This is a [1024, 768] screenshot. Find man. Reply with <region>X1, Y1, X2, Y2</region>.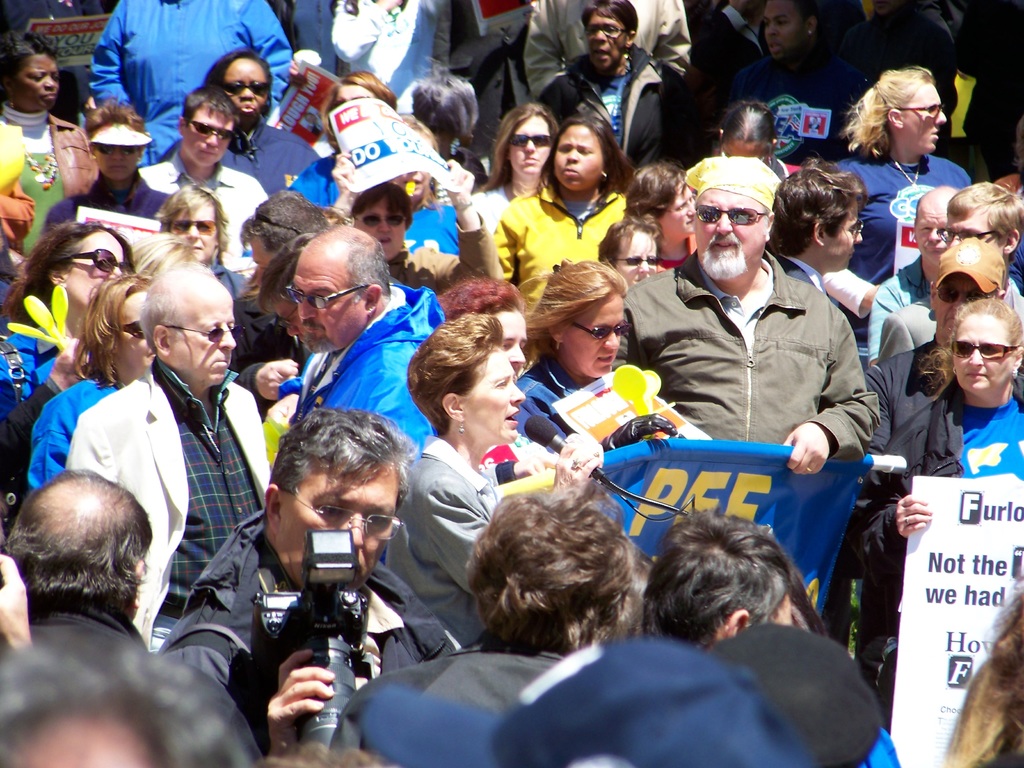
<region>0, 669, 189, 759</region>.
